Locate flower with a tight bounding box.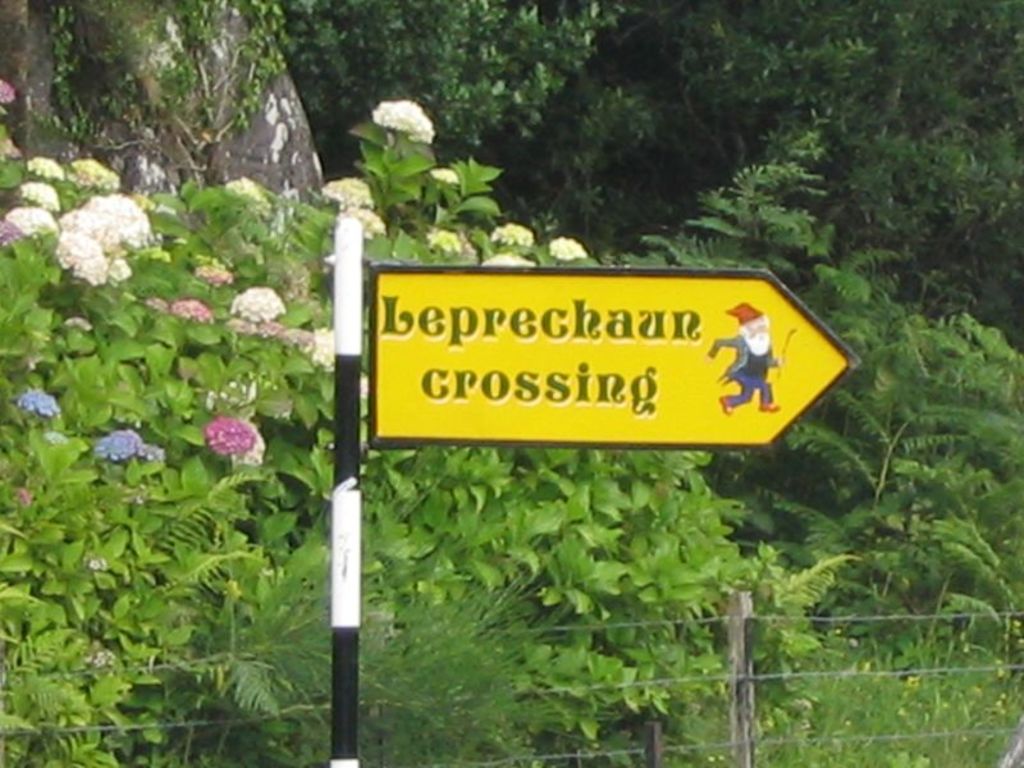
locate(429, 229, 460, 248).
